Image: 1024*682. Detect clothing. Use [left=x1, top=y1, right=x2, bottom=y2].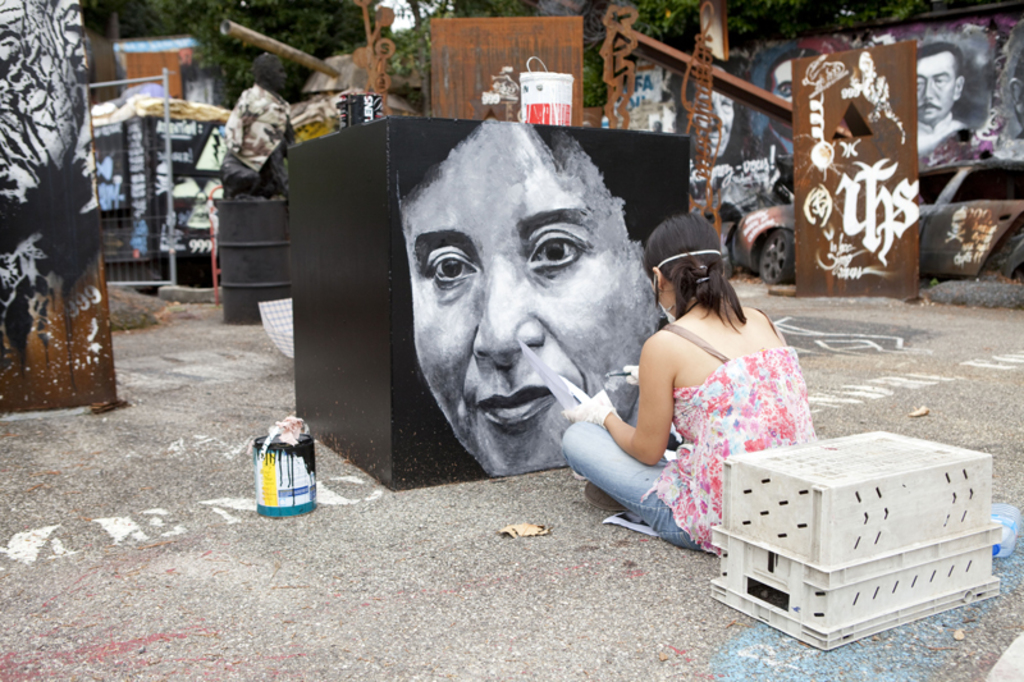
[left=911, top=110, right=973, bottom=168].
